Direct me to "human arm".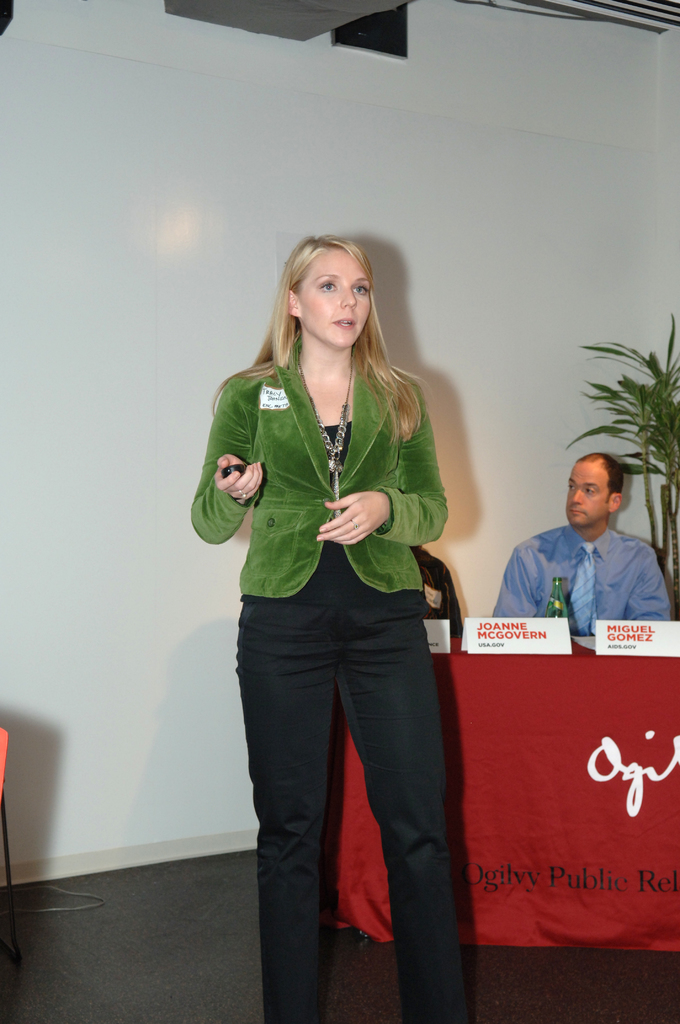
Direction: [202, 438, 267, 564].
